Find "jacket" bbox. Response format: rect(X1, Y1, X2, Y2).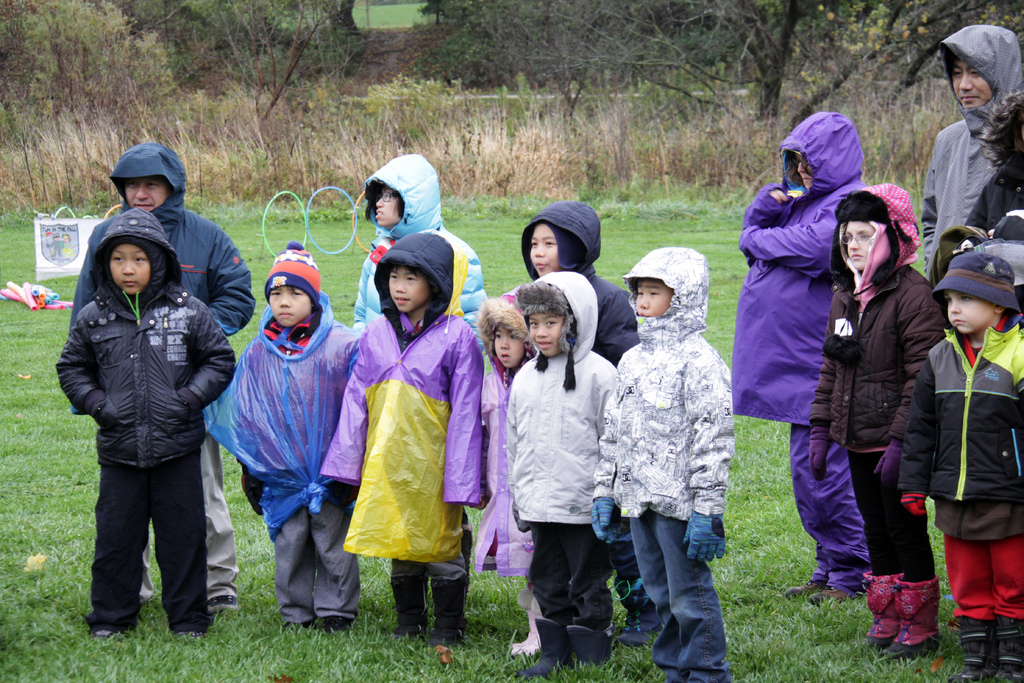
rect(810, 178, 945, 458).
